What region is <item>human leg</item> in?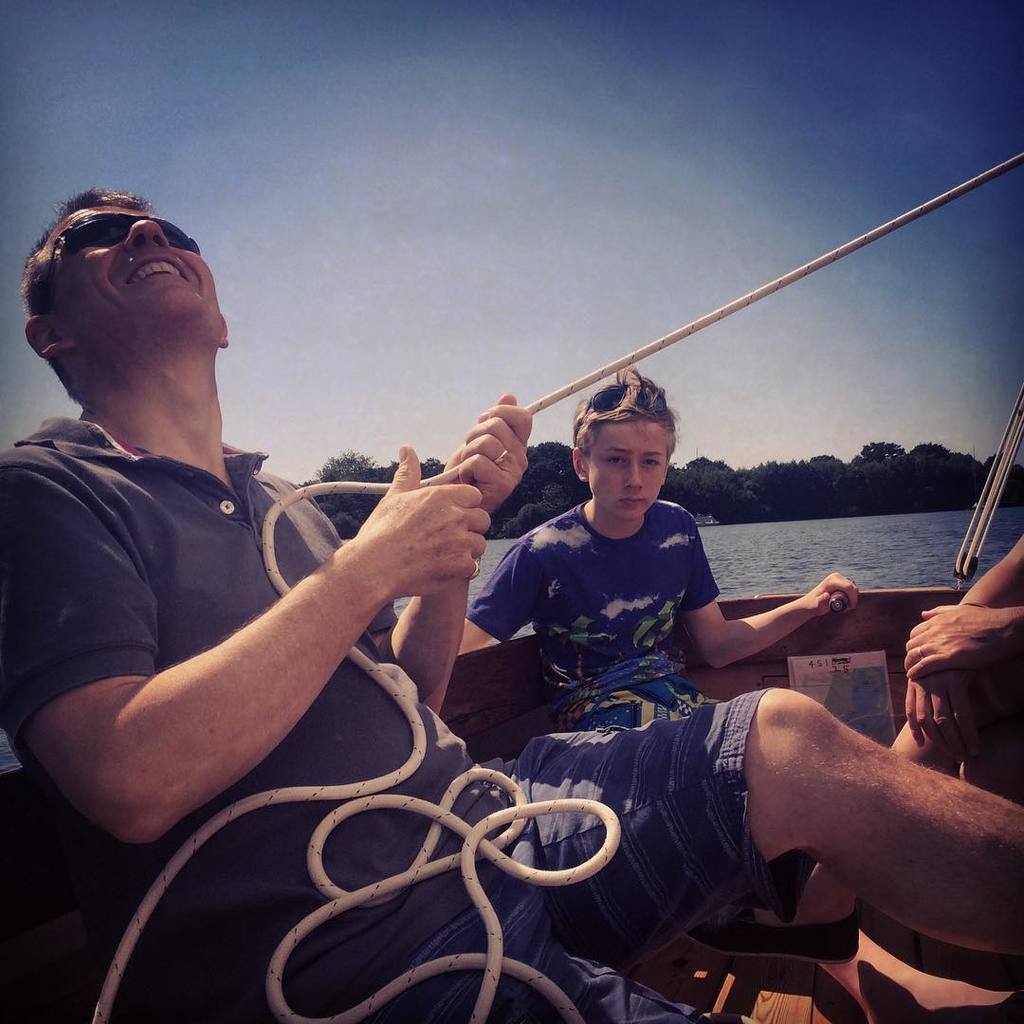
(388, 913, 752, 1023).
